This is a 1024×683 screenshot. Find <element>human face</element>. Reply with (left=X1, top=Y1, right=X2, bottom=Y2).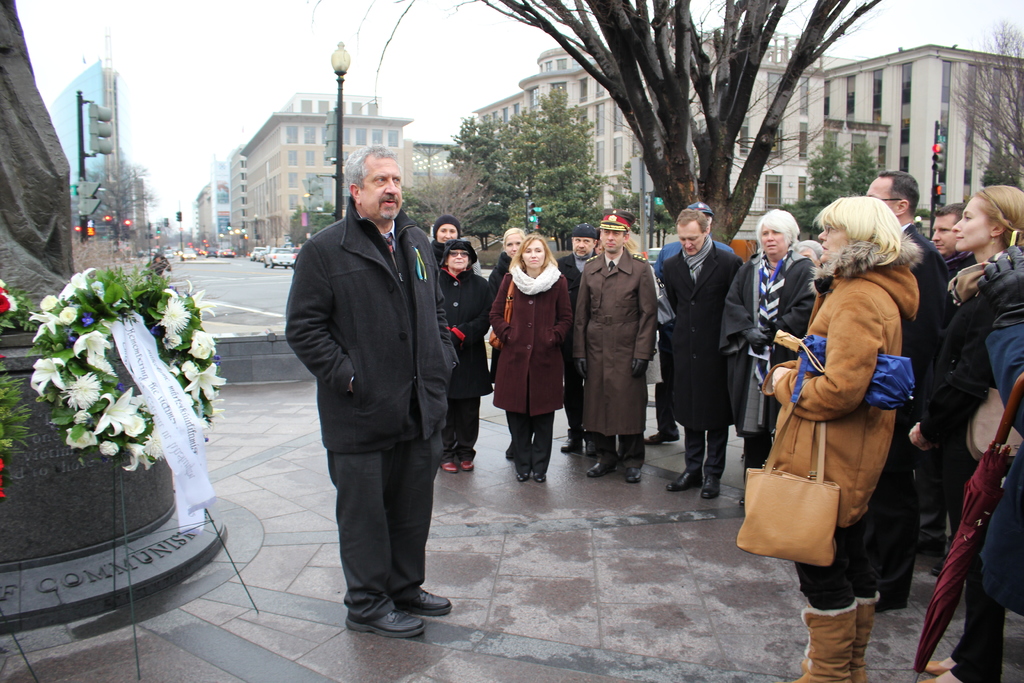
(left=360, top=156, right=401, bottom=220).
